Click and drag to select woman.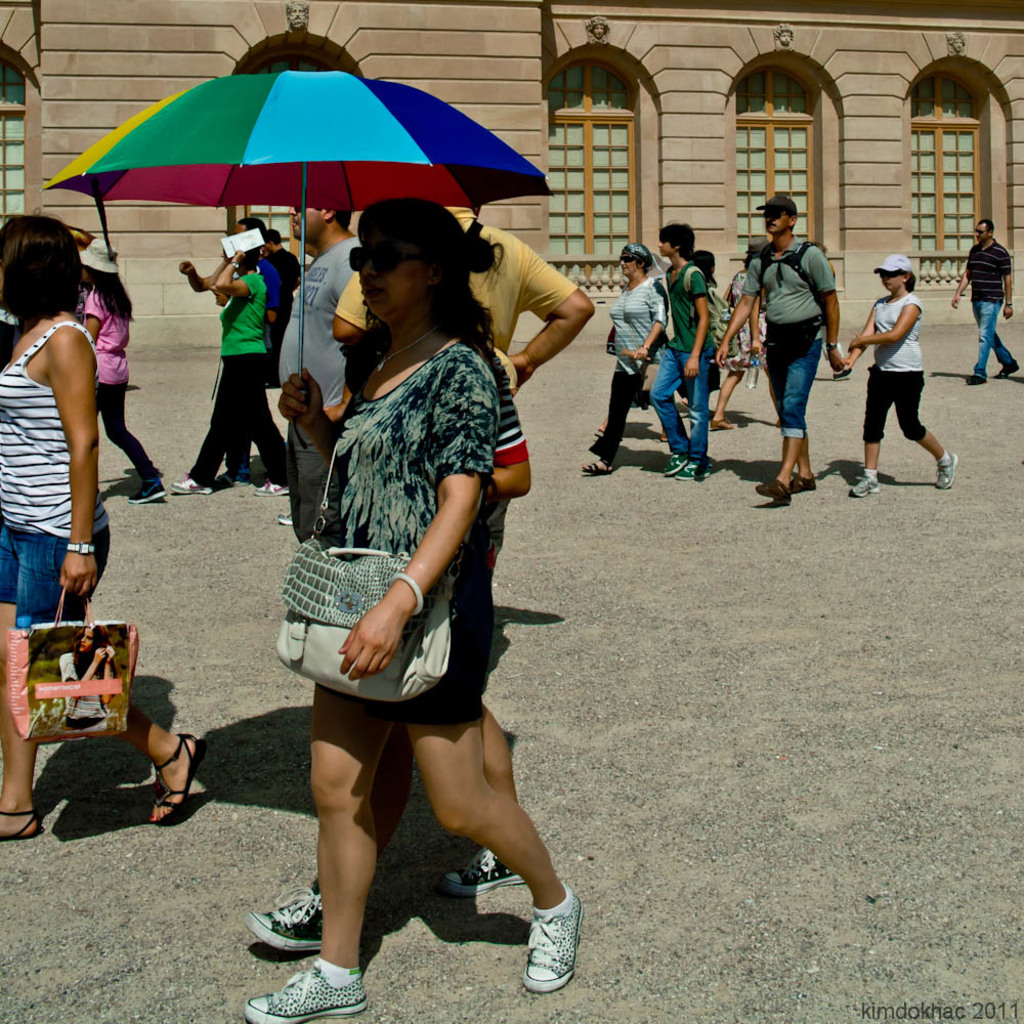
Selection: <bbox>239, 198, 592, 1023</bbox>.
